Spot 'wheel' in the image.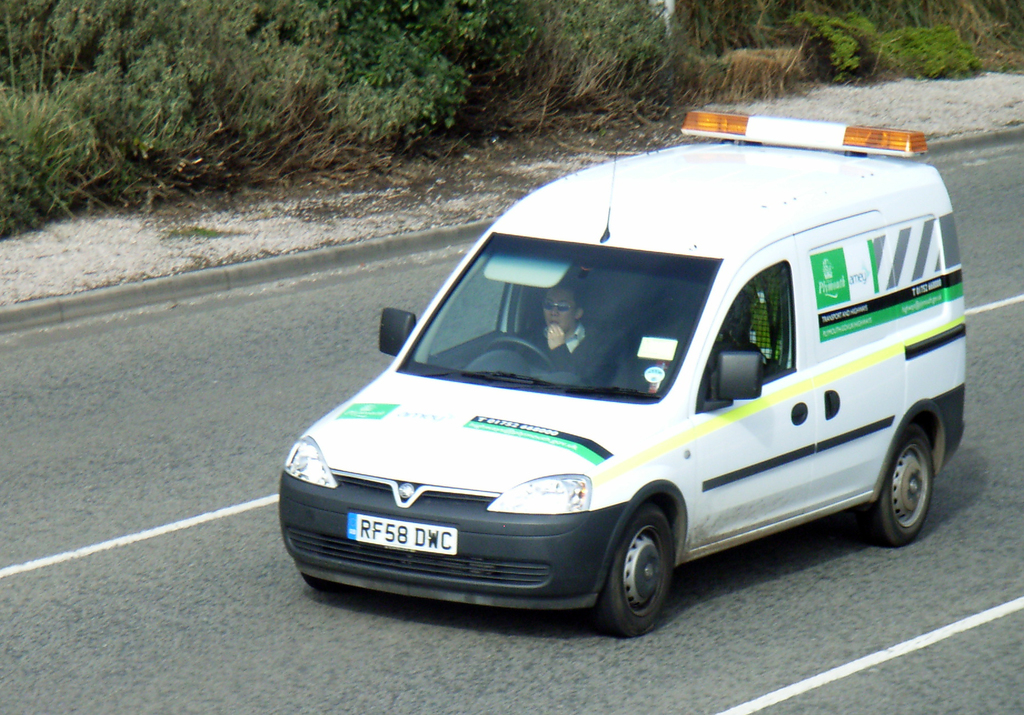
'wheel' found at left=484, top=337, right=553, bottom=373.
